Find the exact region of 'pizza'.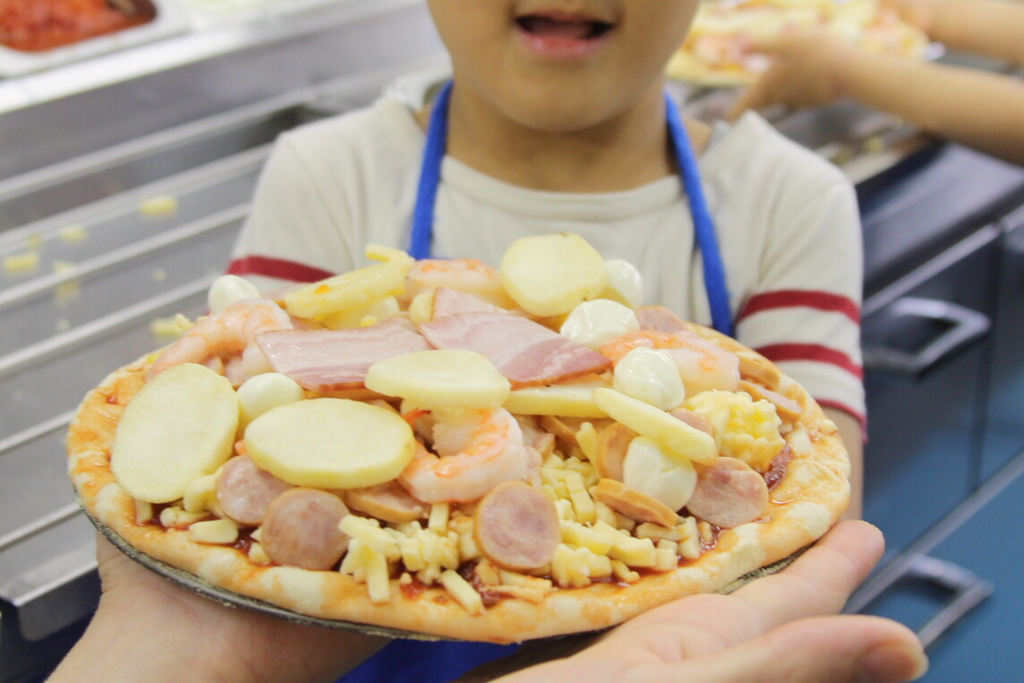
Exact region: box=[86, 240, 847, 659].
